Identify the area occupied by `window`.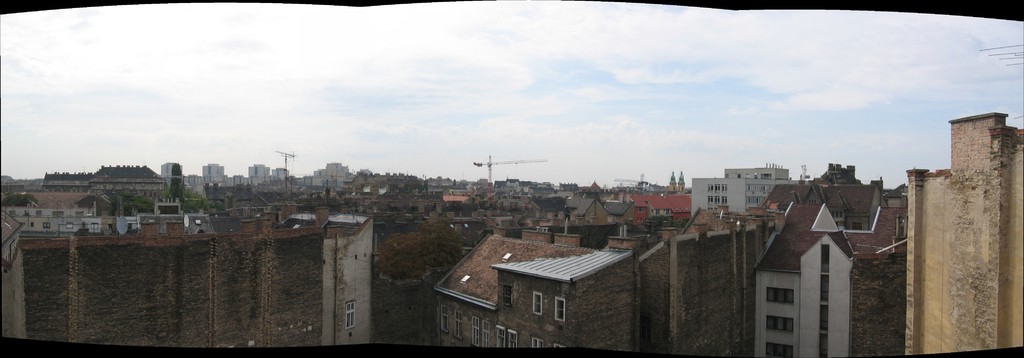
Area: pyautogui.locateOnScreen(530, 294, 543, 319).
